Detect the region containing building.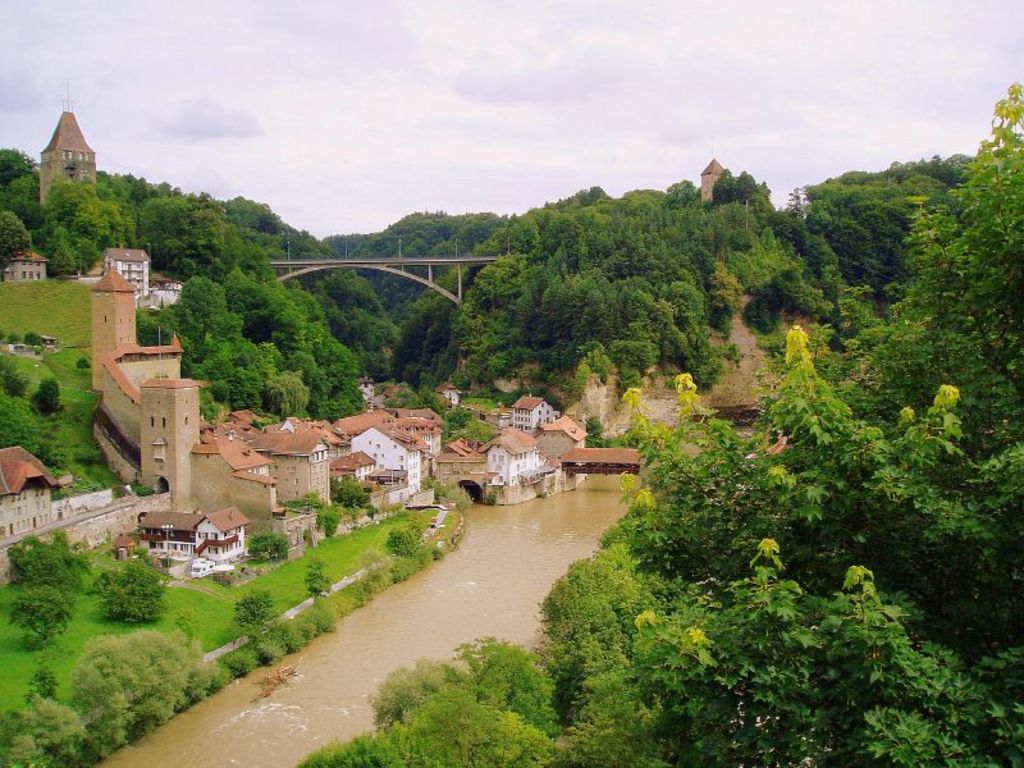
[left=346, top=421, right=431, bottom=506].
